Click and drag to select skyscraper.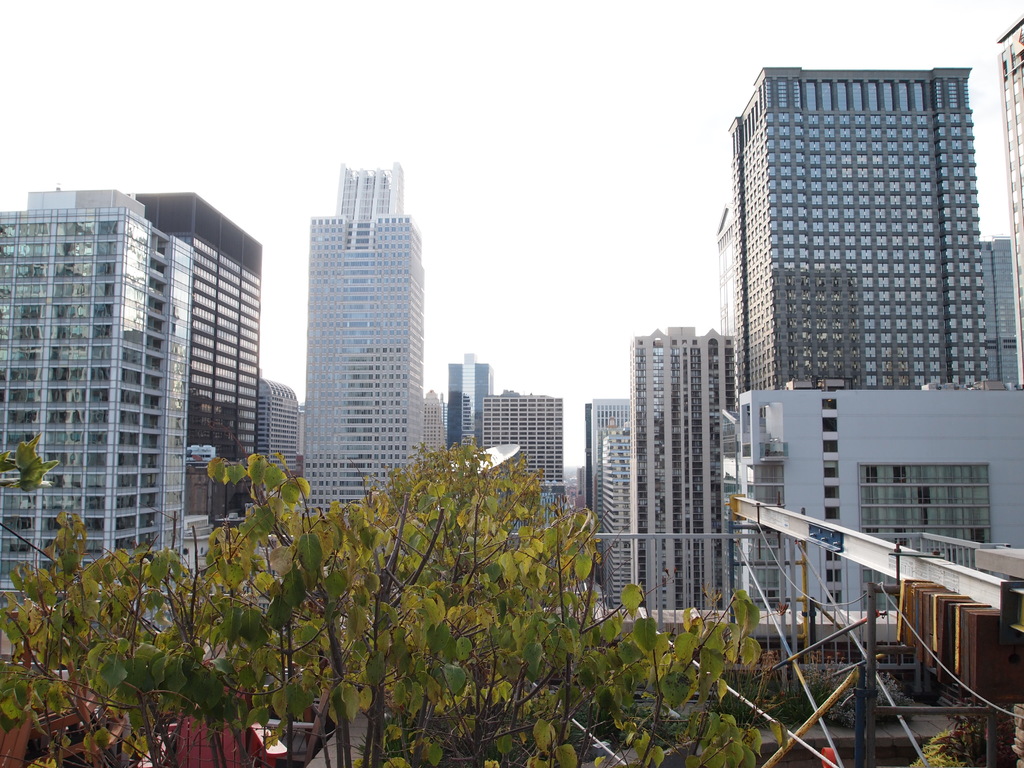
Selection: pyautogui.locateOnScreen(289, 161, 419, 508).
